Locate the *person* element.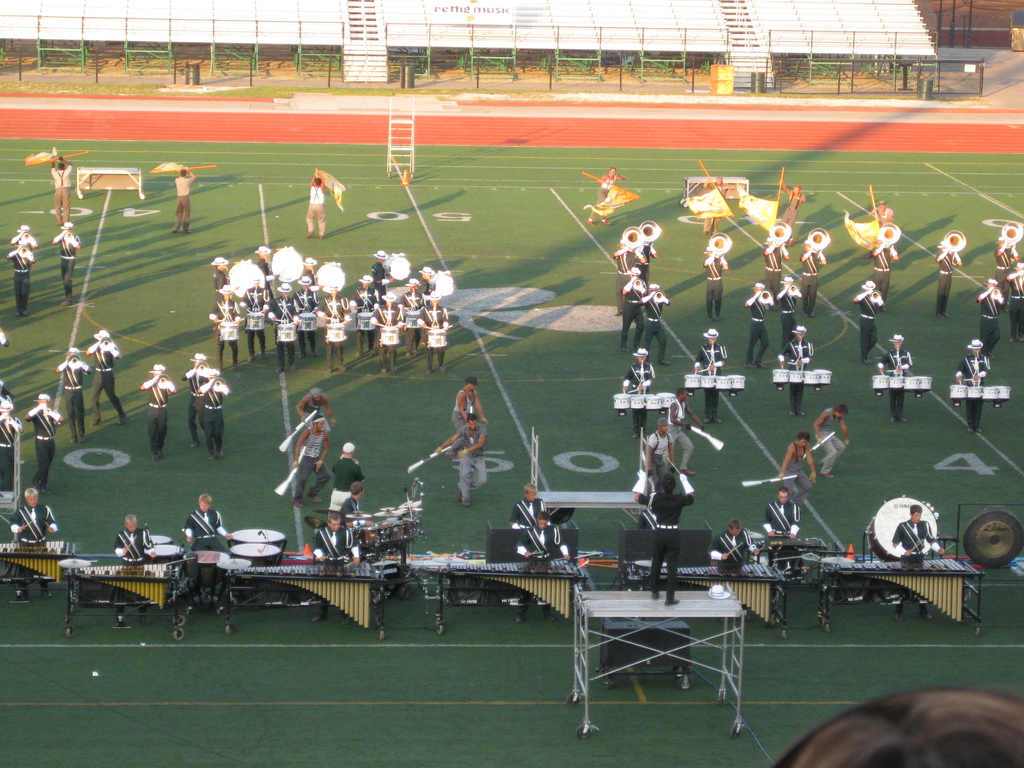
Element bbox: box=[194, 371, 232, 463].
